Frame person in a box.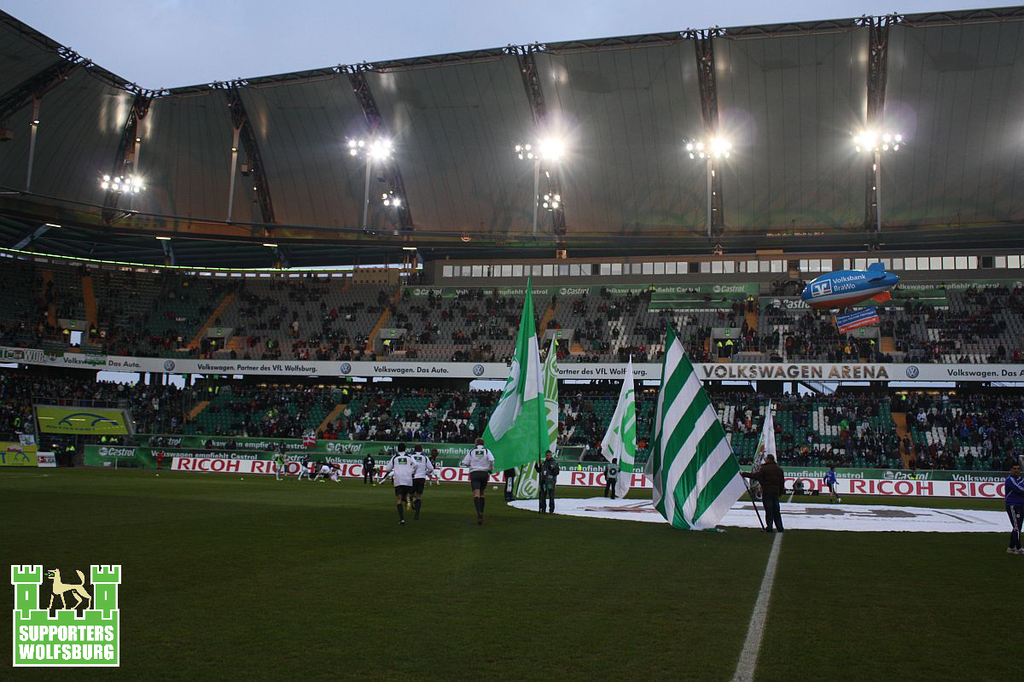
bbox=(736, 457, 784, 530).
